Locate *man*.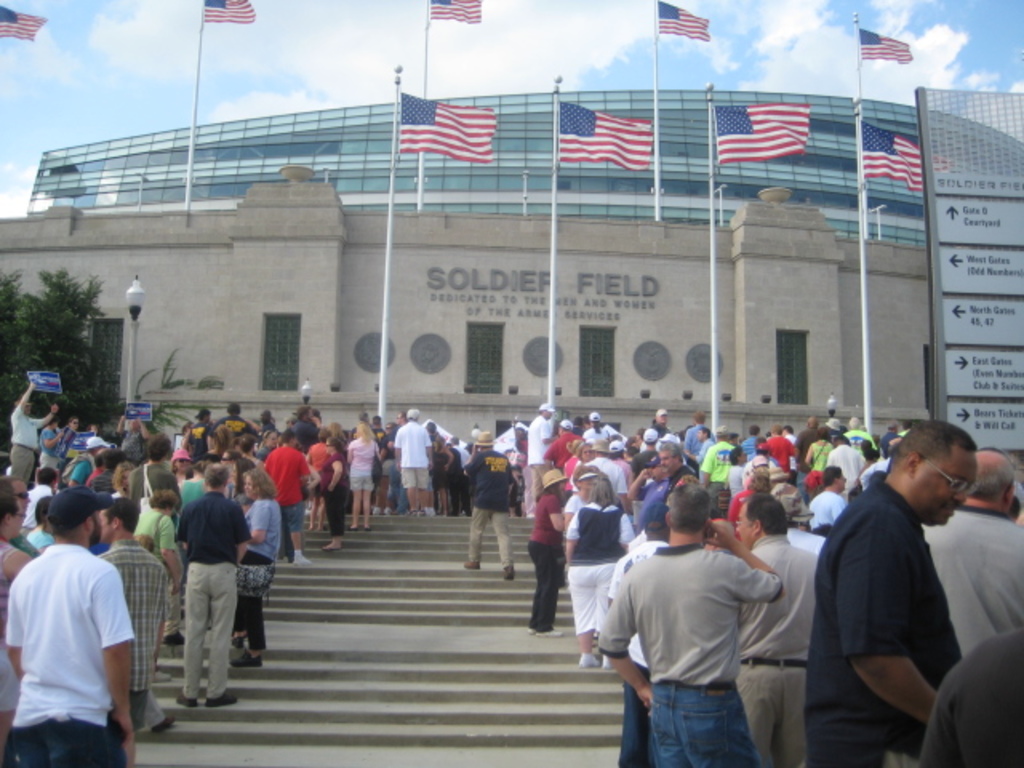
Bounding box: l=91, t=448, r=126, b=493.
